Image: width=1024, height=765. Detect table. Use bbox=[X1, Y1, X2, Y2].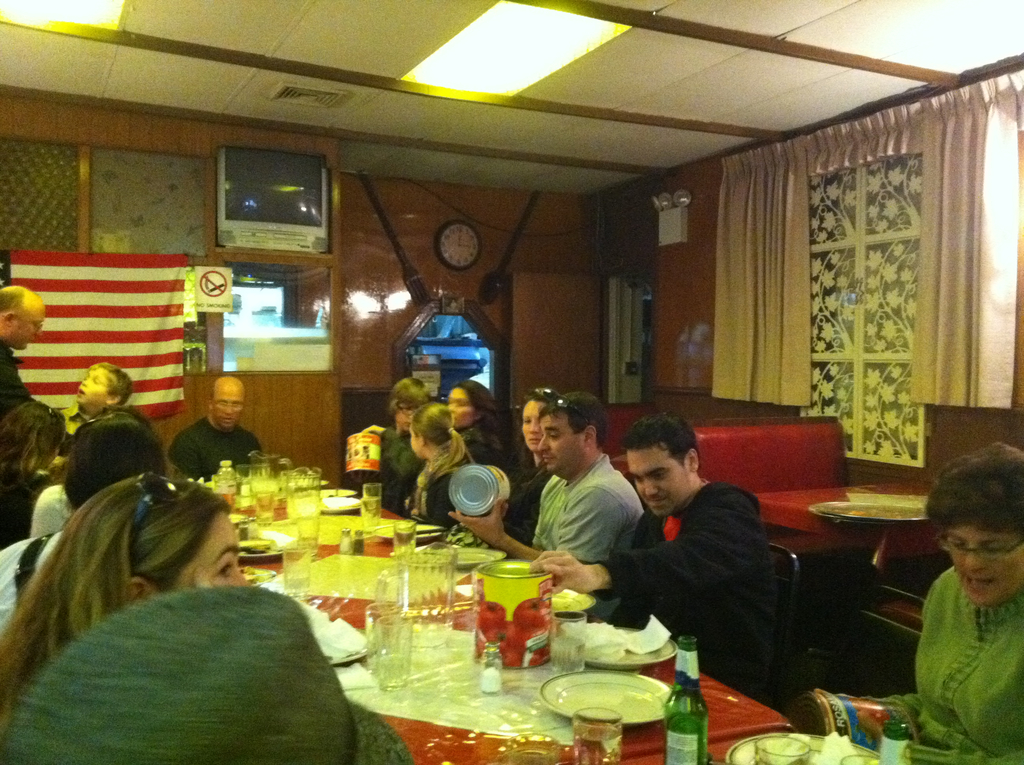
bbox=[621, 735, 744, 764].
